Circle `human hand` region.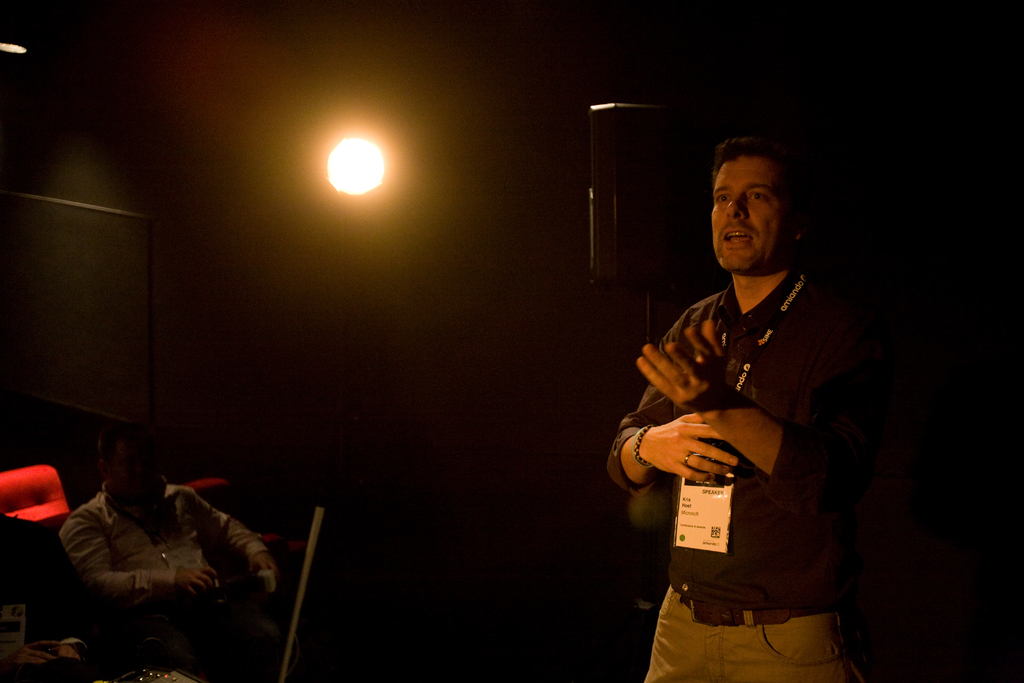
Region: bbox(637, 304, 871, 514).
